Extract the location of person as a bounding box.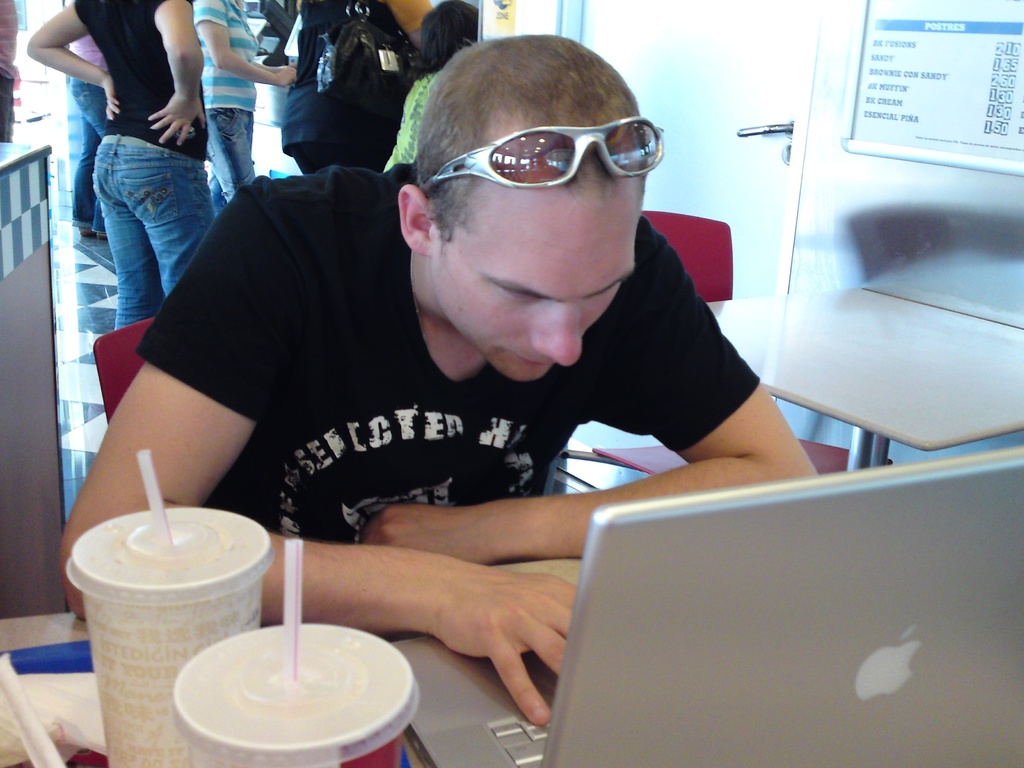
(188, 0, 291, 227).
